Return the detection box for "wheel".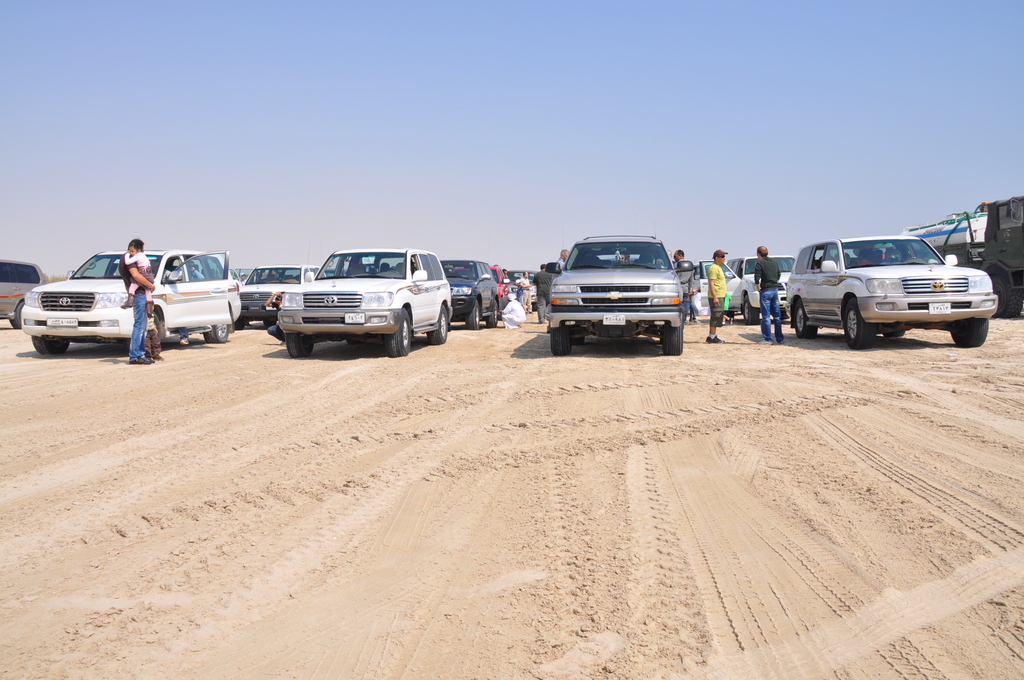
x1=842 y1=296 x2=873 y2=350.
